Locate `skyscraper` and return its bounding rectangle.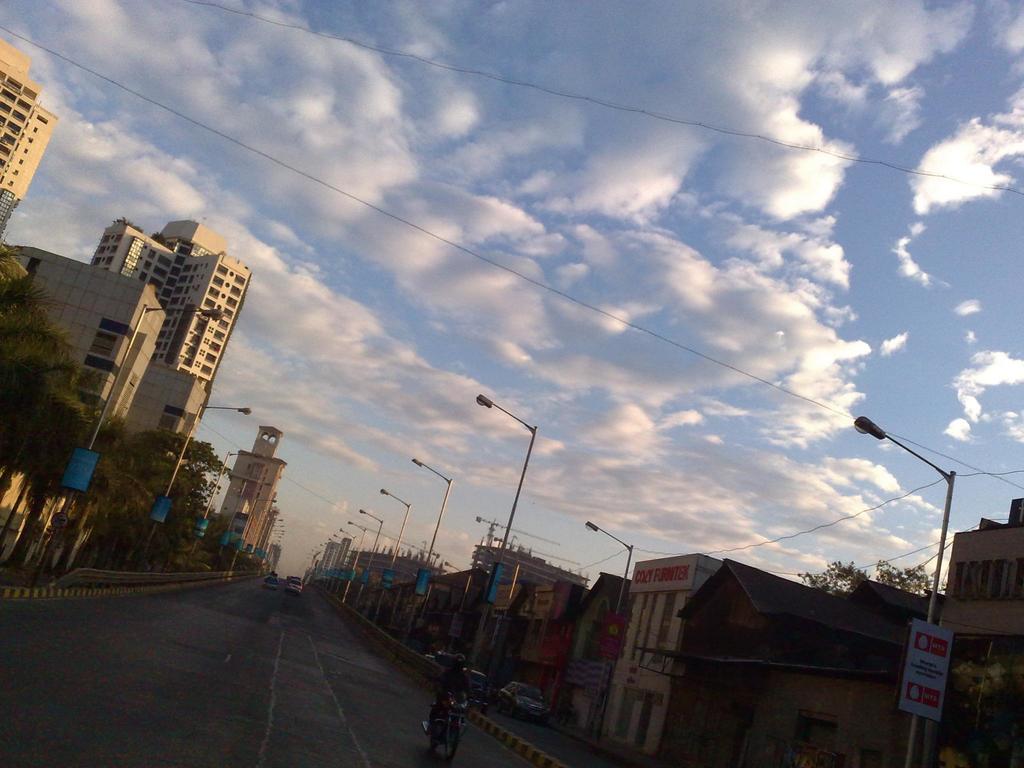
rect(215, 421, 280, 563).
